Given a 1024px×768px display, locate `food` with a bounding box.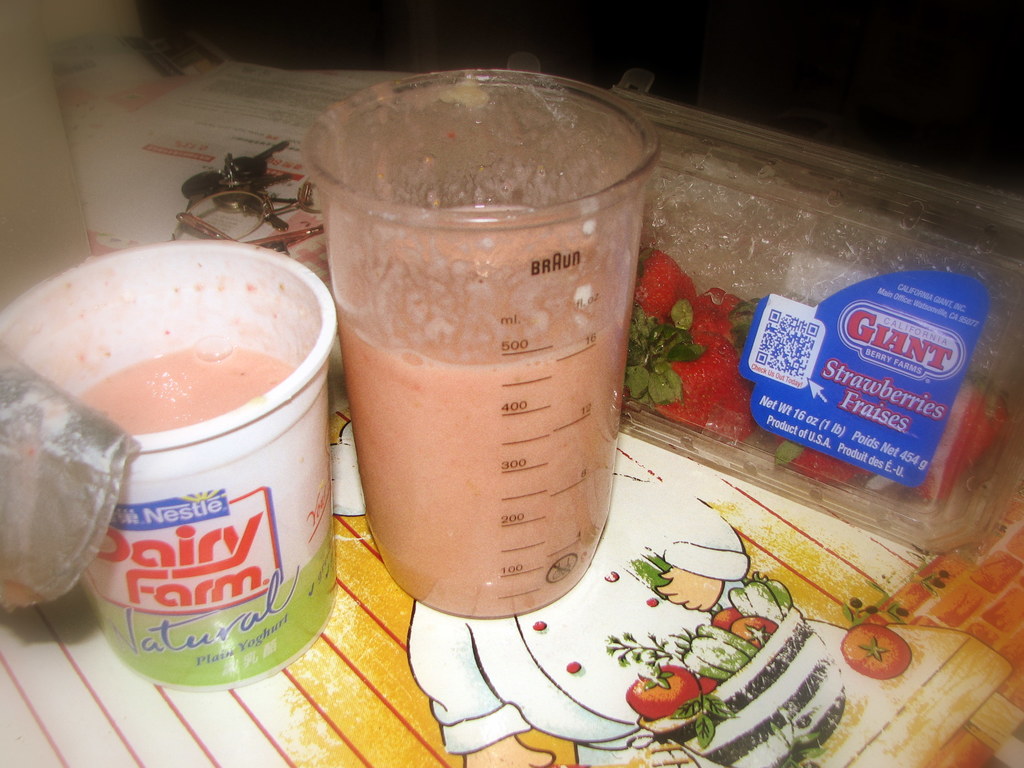
Located: select_region(842, 622, 913, 679).
